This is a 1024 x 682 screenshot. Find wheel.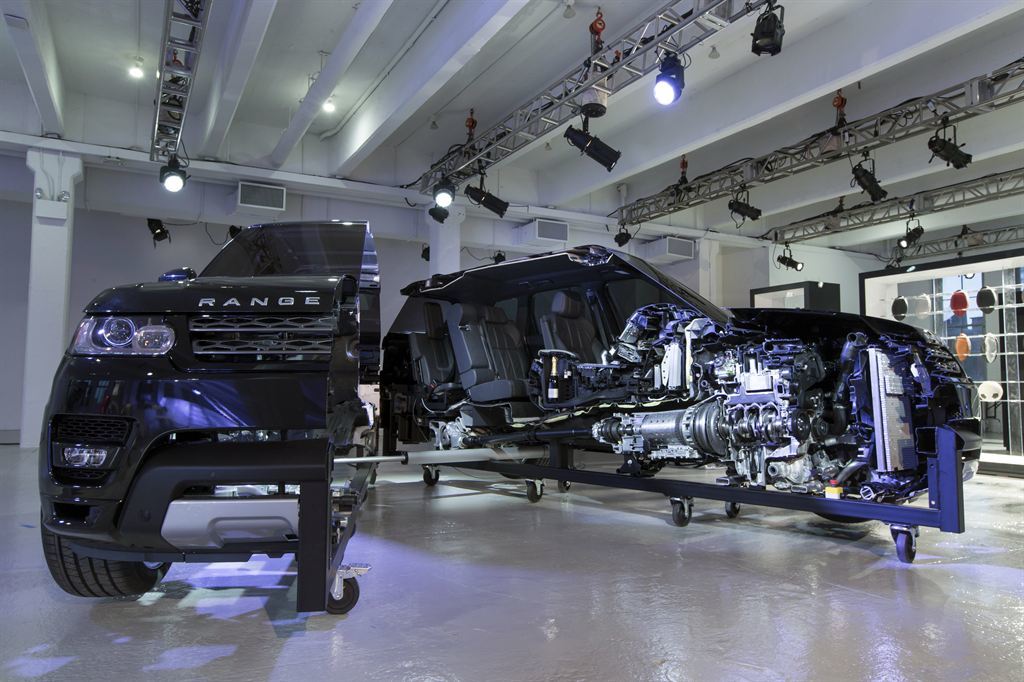
Bounding box: <bbox>529, 482, 547, 503</bbox>.
